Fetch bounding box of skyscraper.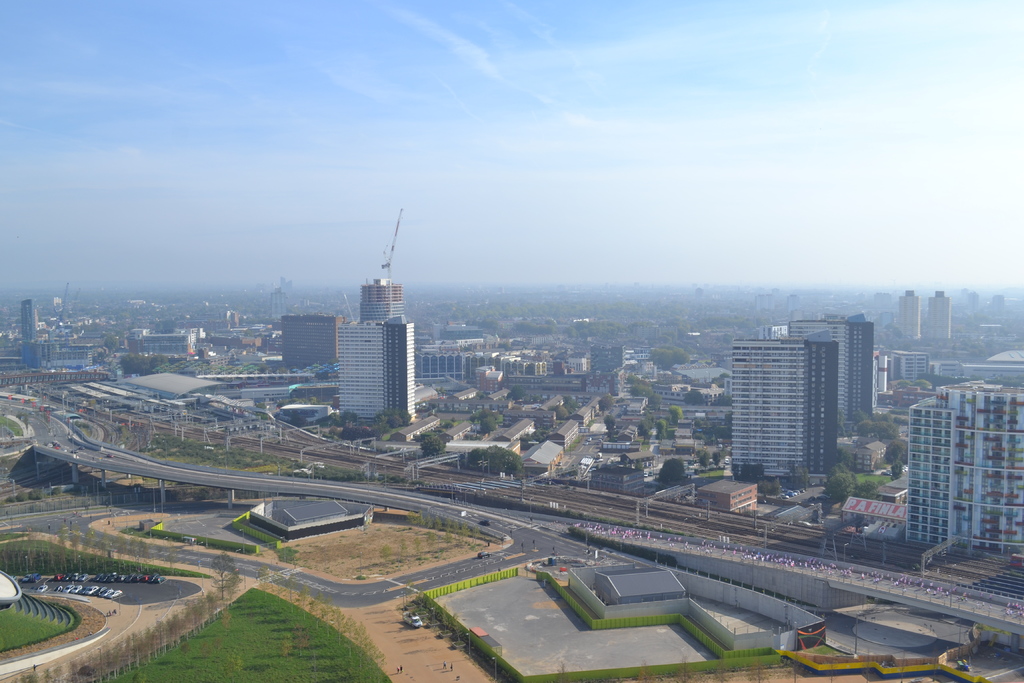
Bbox: select_region(337, 279, 412, 429).
